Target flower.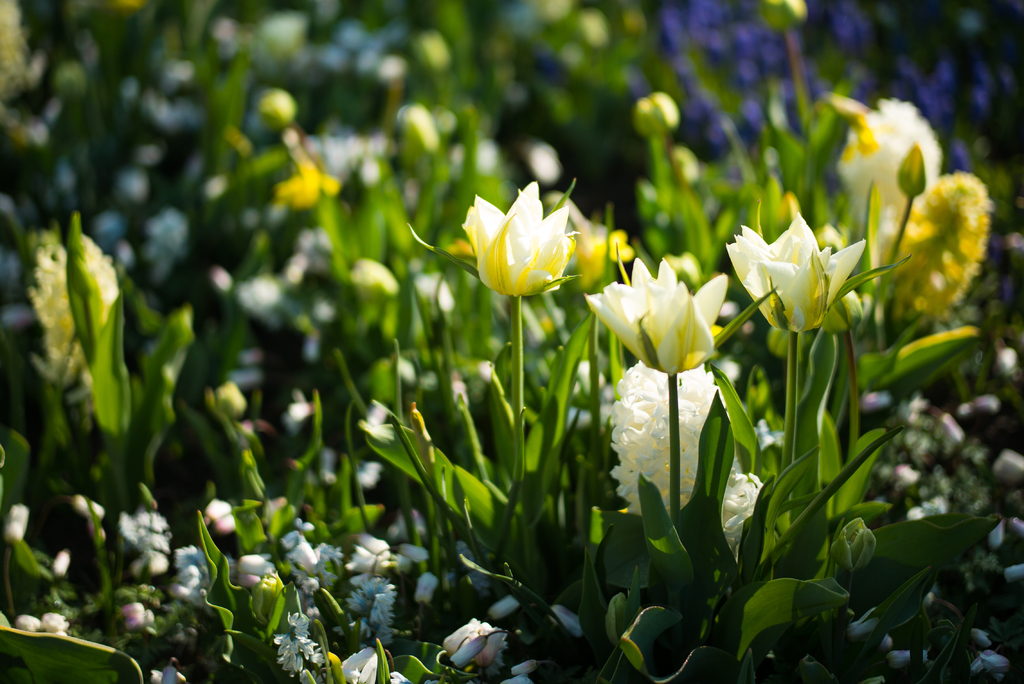
Target region: crop(584, 258, 728, 383).
